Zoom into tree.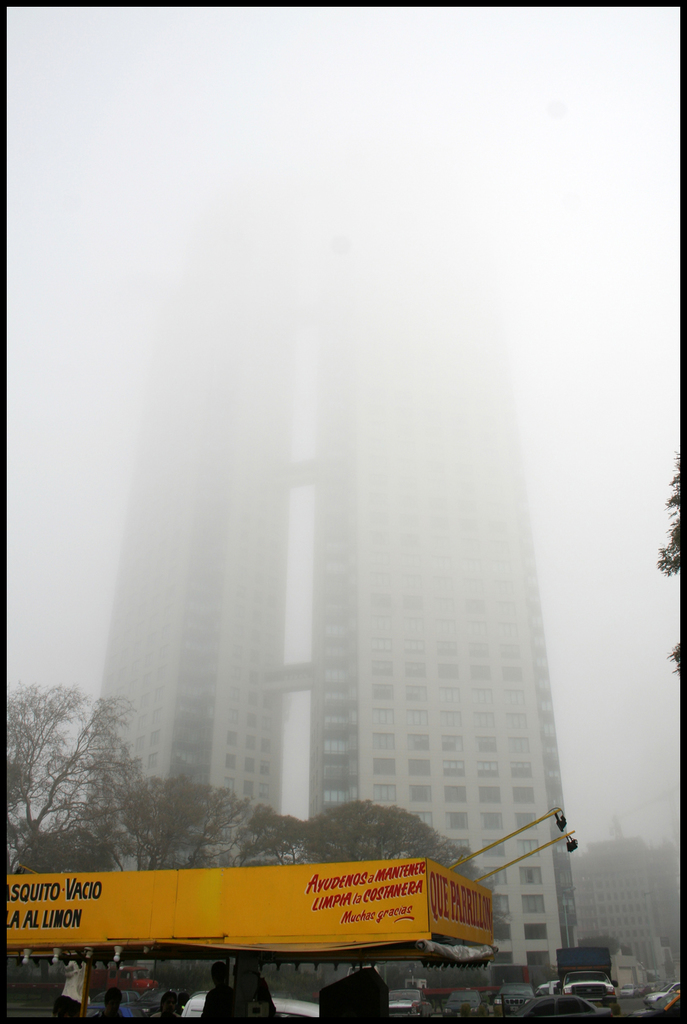
Zoom target: <bbox>115, 769, 247, 901</bbox>.
